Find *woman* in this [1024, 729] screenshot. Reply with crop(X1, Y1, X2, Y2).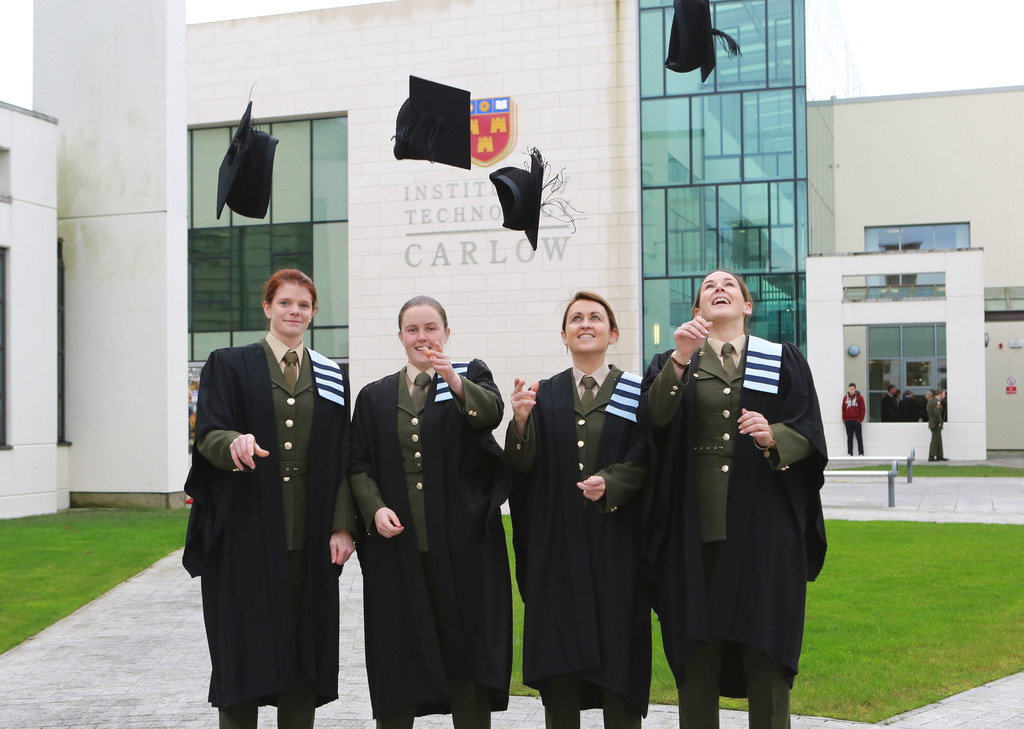
crop(634, 266, 822, 728).
